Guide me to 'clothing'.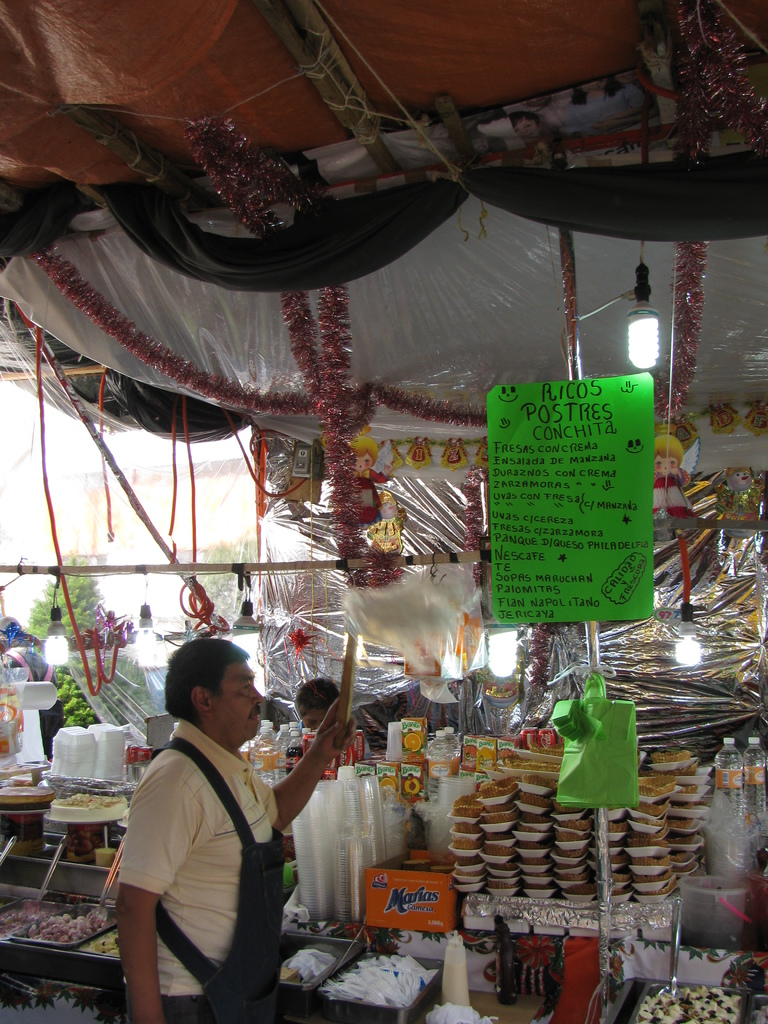
Guidance: 116/692/313/1018.
